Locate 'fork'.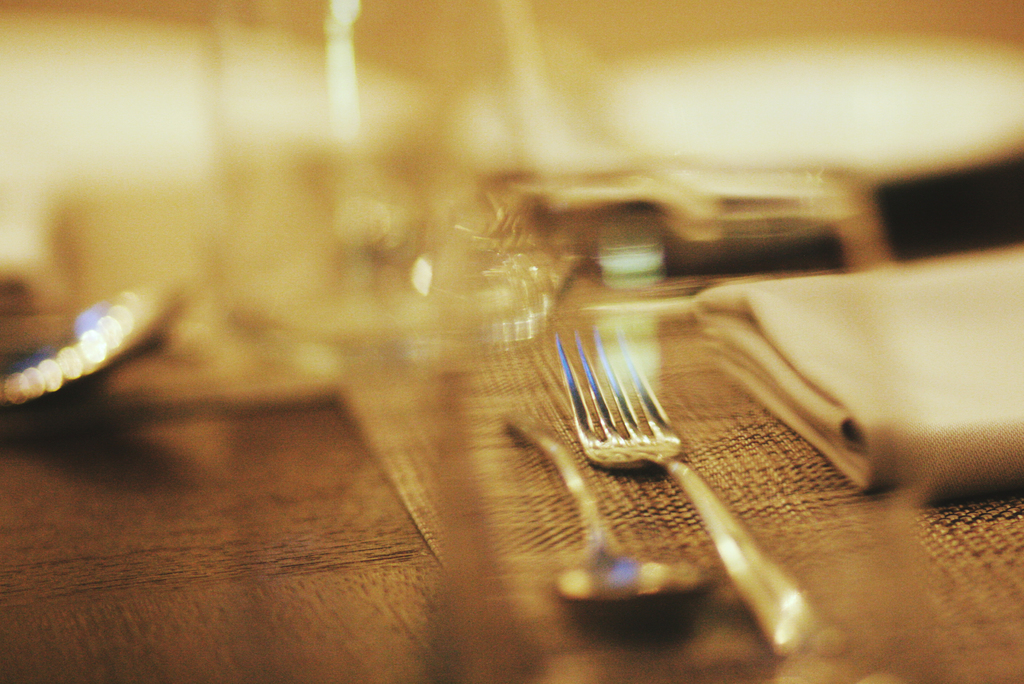
Bounding box: BBox(522, 338, 804, 614).
